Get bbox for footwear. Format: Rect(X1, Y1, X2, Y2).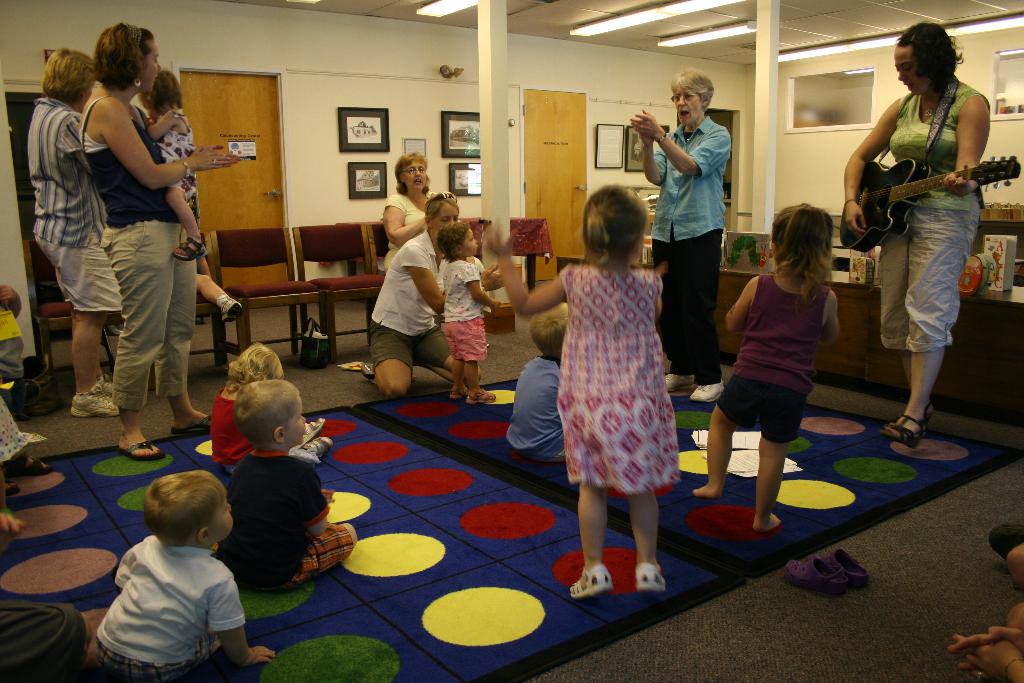
Rect(570, 557, 616, 608).
